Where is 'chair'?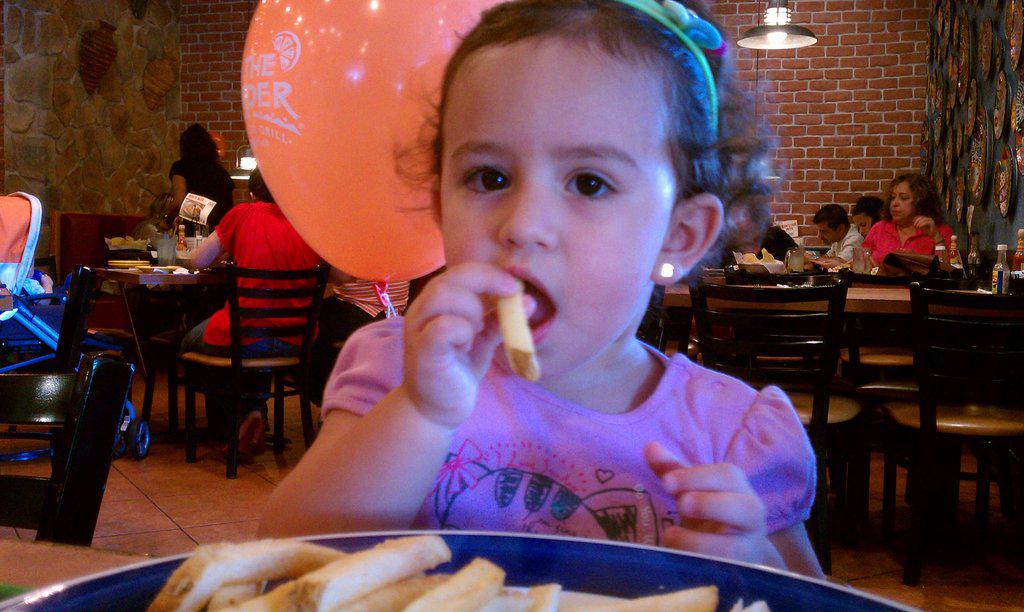
region(696, 277, 867, 568).
